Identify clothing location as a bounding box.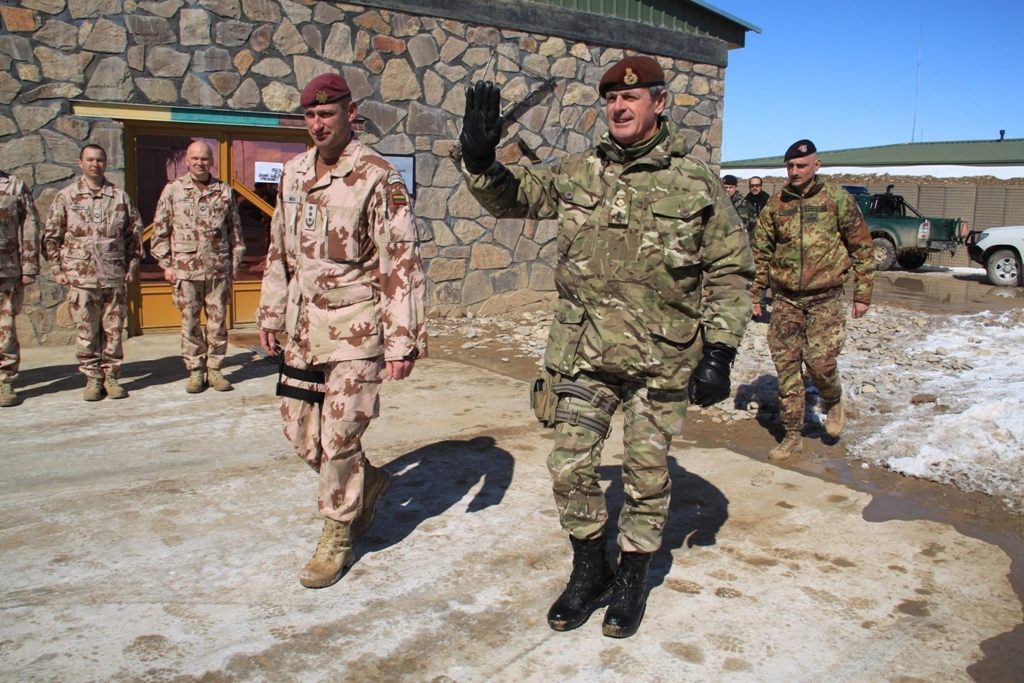
BBox(730, 193, 748, 215).
